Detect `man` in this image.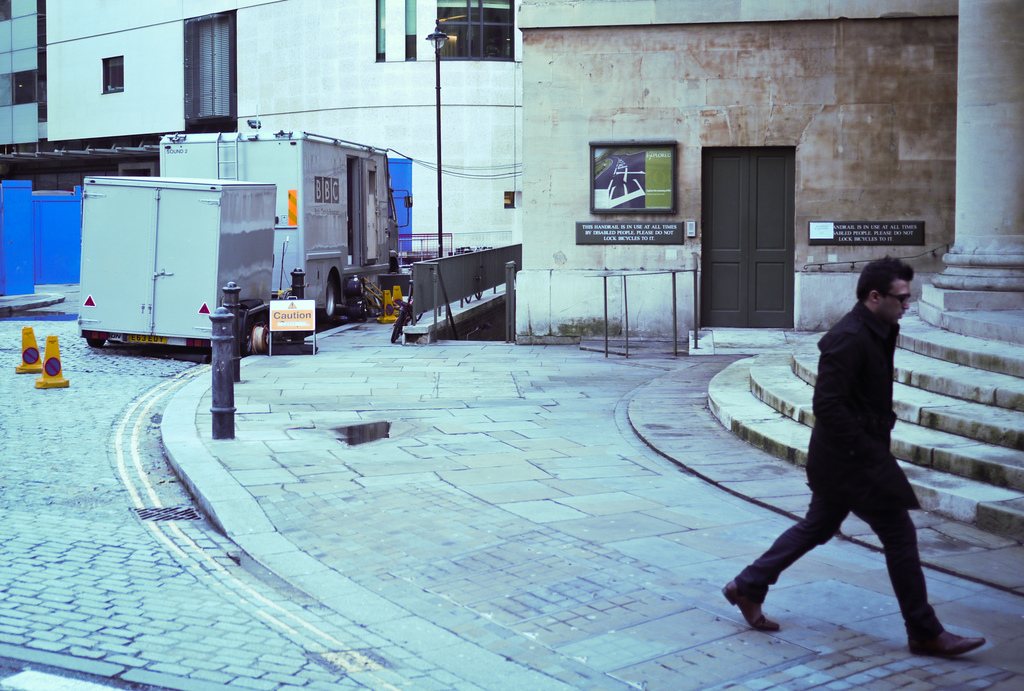
Detection: box=[719, 254, 987, 658].
